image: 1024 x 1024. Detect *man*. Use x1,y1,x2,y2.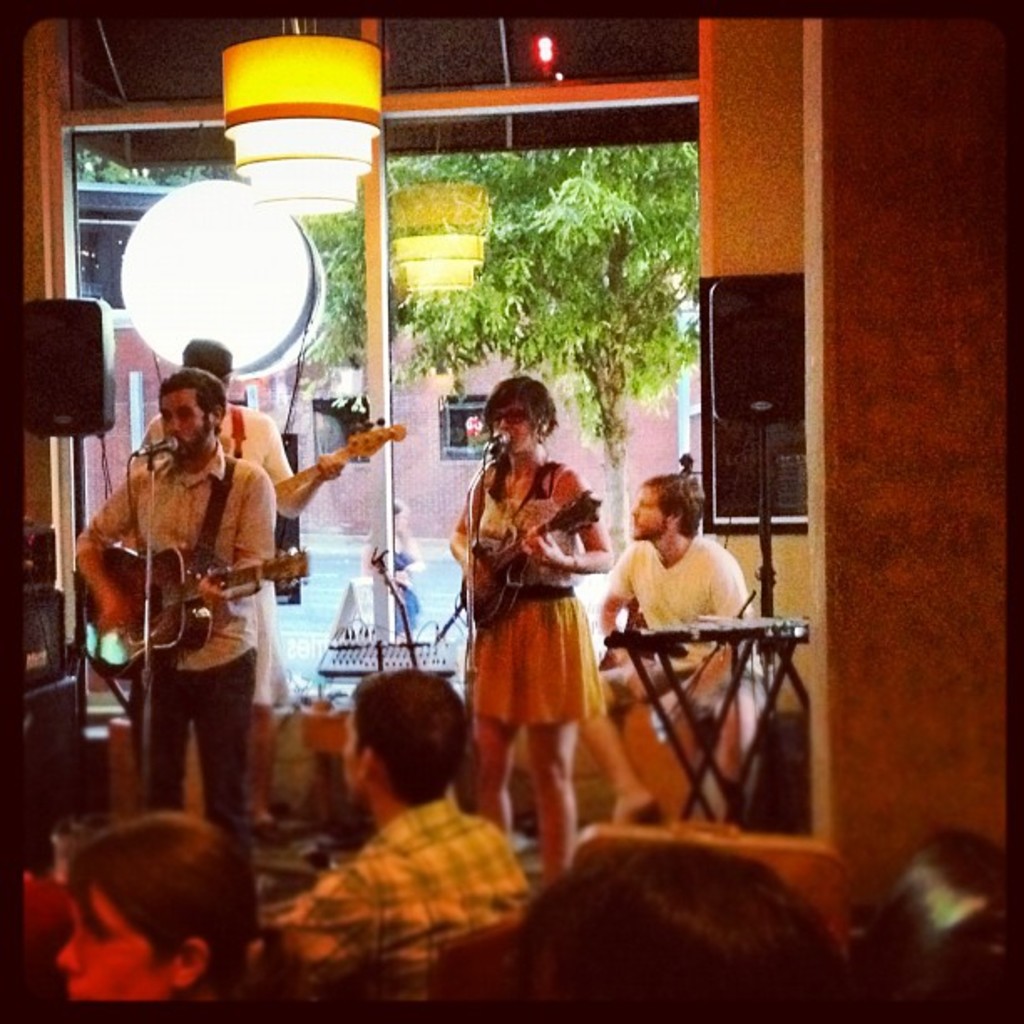
596,465,771,833.
